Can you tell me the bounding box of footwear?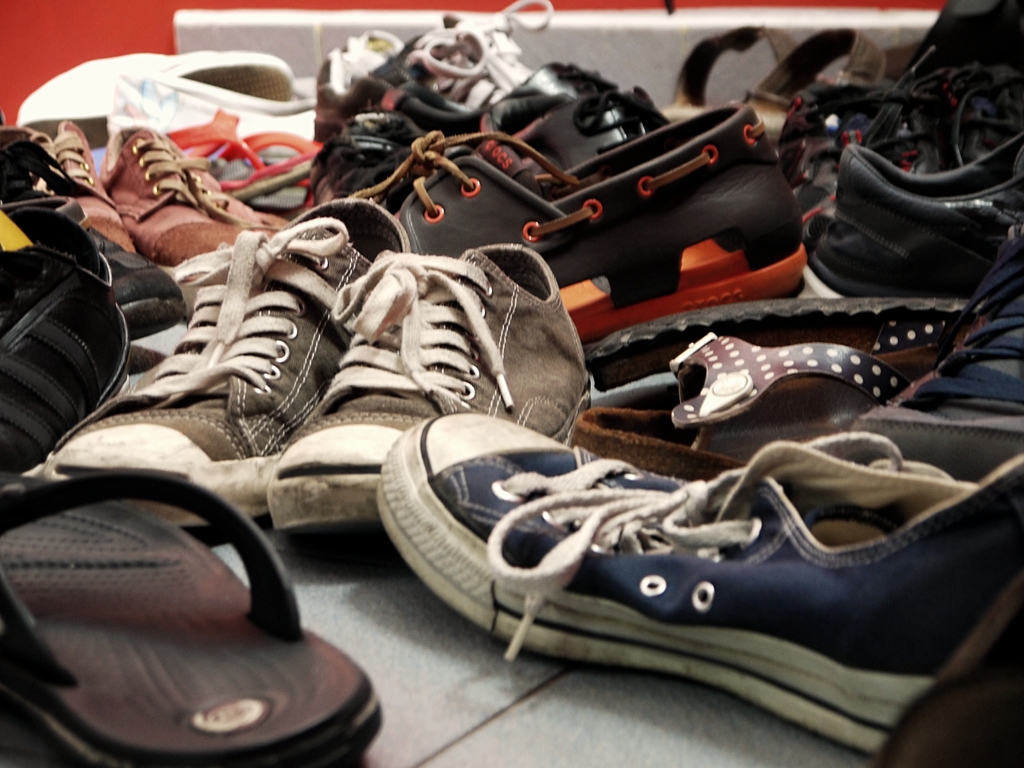
x1=790 y1=119 x2=1023 y2=303.
